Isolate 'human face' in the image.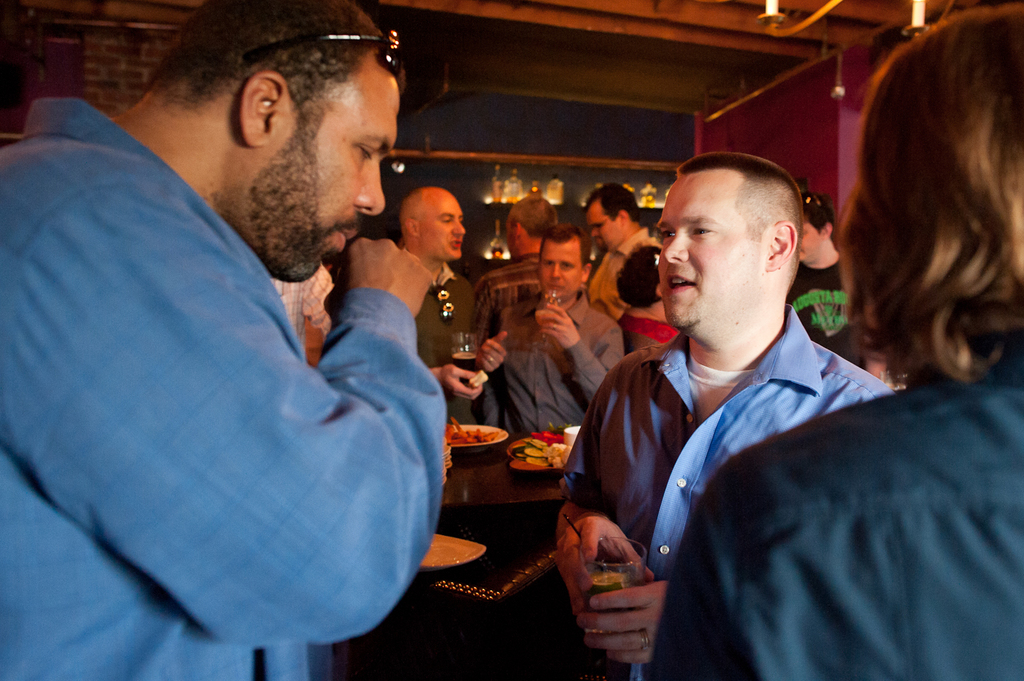
Isolated region: Rect(541, 244, 582, 297).
